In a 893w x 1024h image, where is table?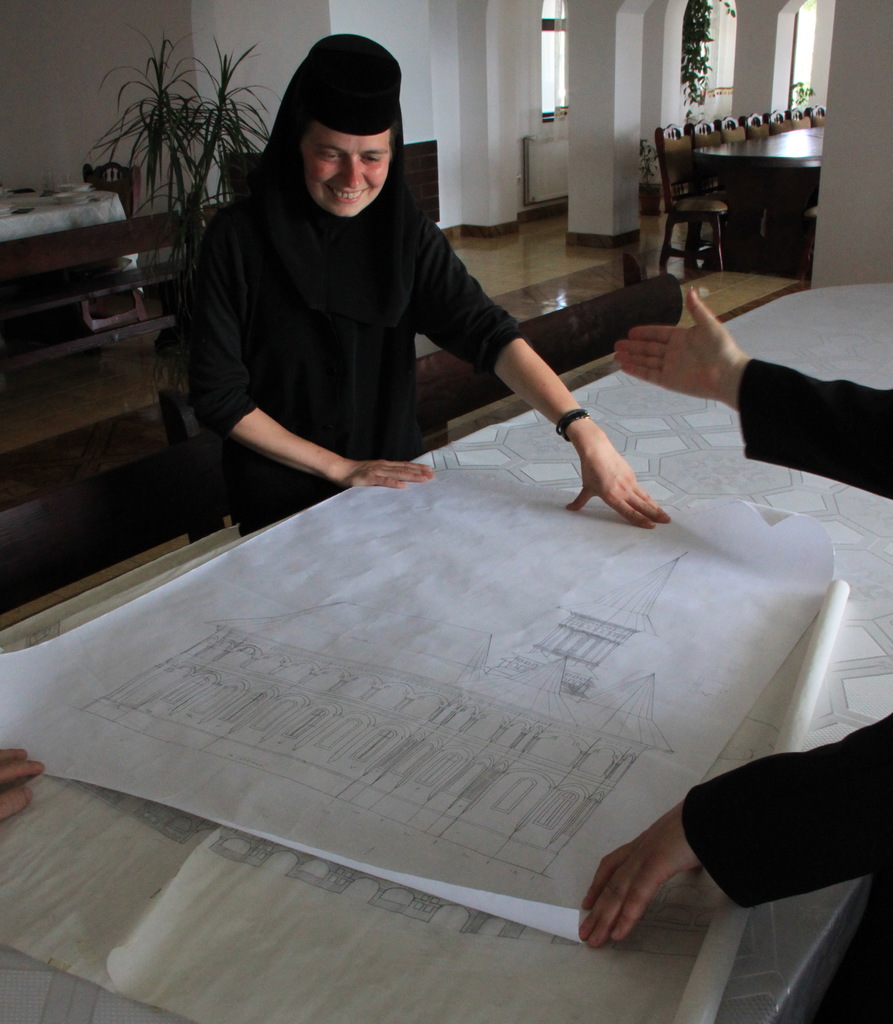
rect(695, 121, 826, 254).
